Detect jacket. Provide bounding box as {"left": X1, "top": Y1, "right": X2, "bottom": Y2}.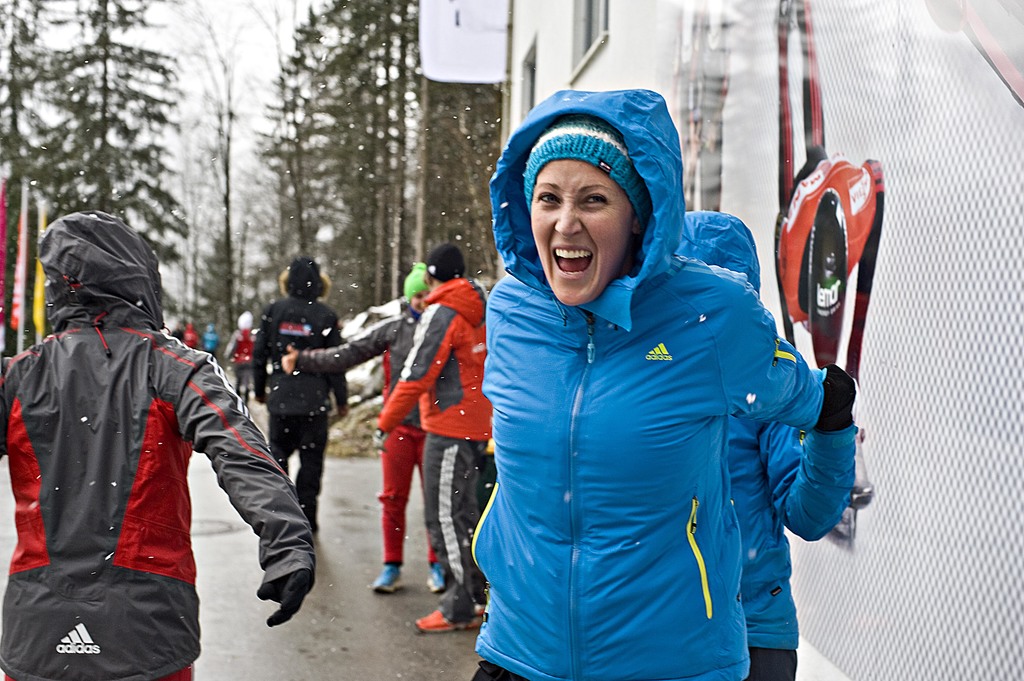
{"left": 369, "top": 271, "right": 496, "bottom": 447}.
